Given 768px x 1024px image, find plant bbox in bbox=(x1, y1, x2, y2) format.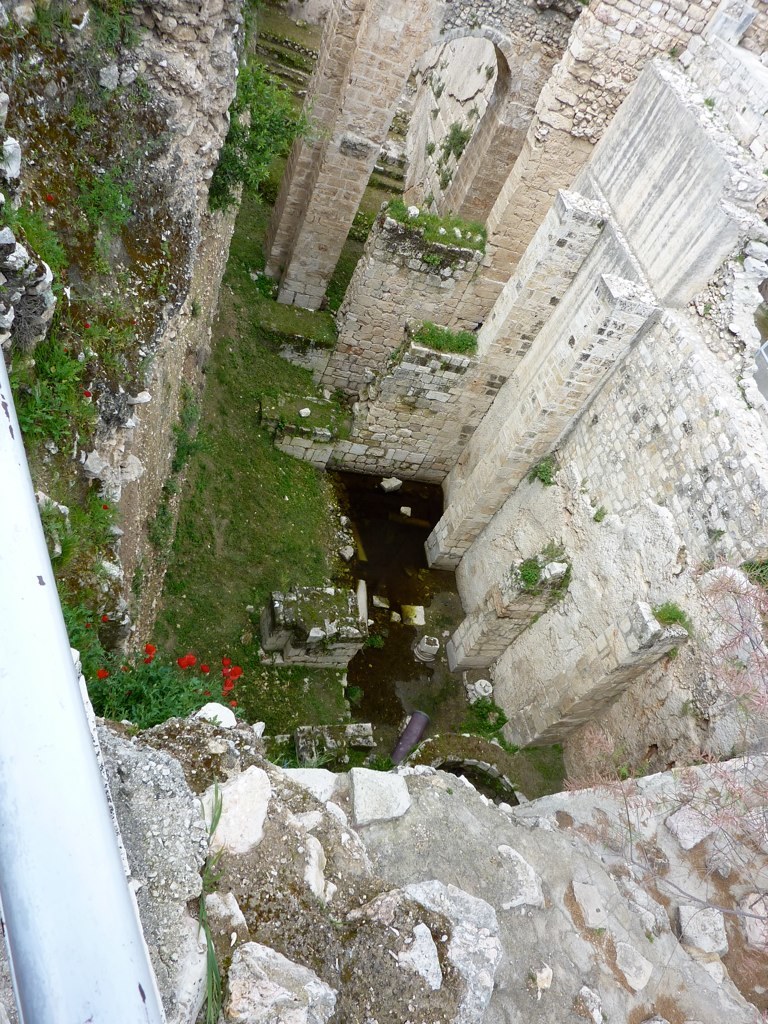
bbox=(411, 322, 478, 353).
